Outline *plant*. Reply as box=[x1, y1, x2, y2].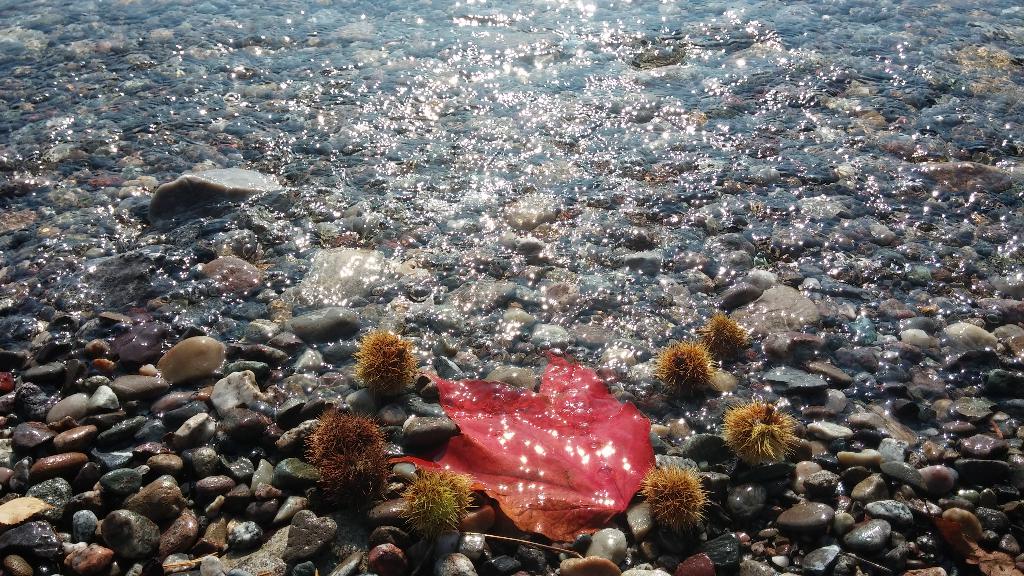
box=[646, 338, 723, 402].
